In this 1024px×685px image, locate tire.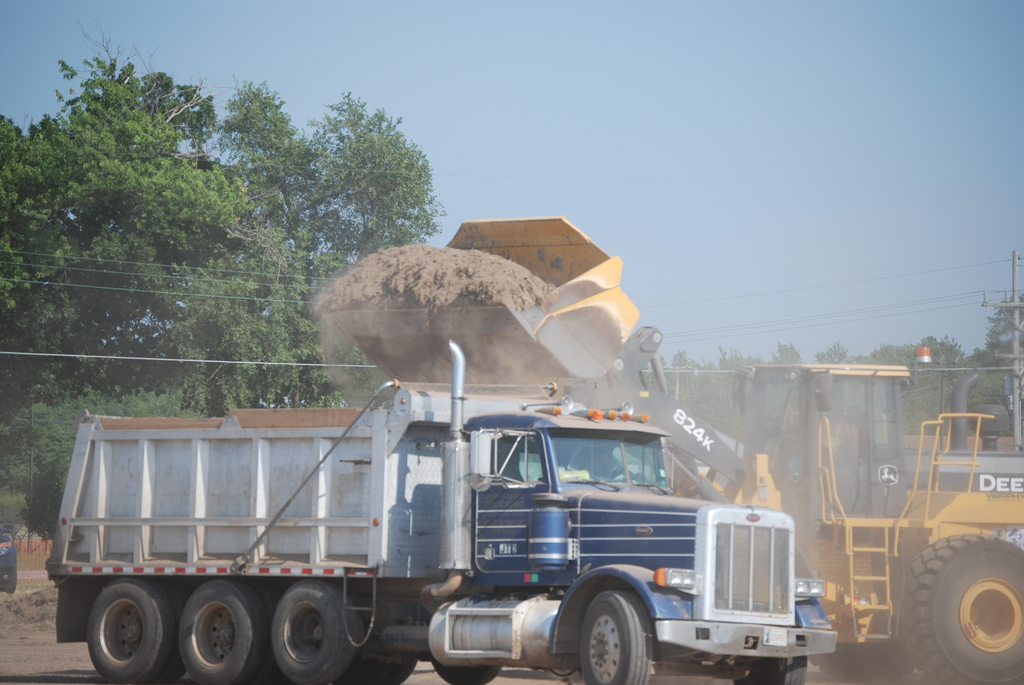
Bounding box: [87,577,176,684].
